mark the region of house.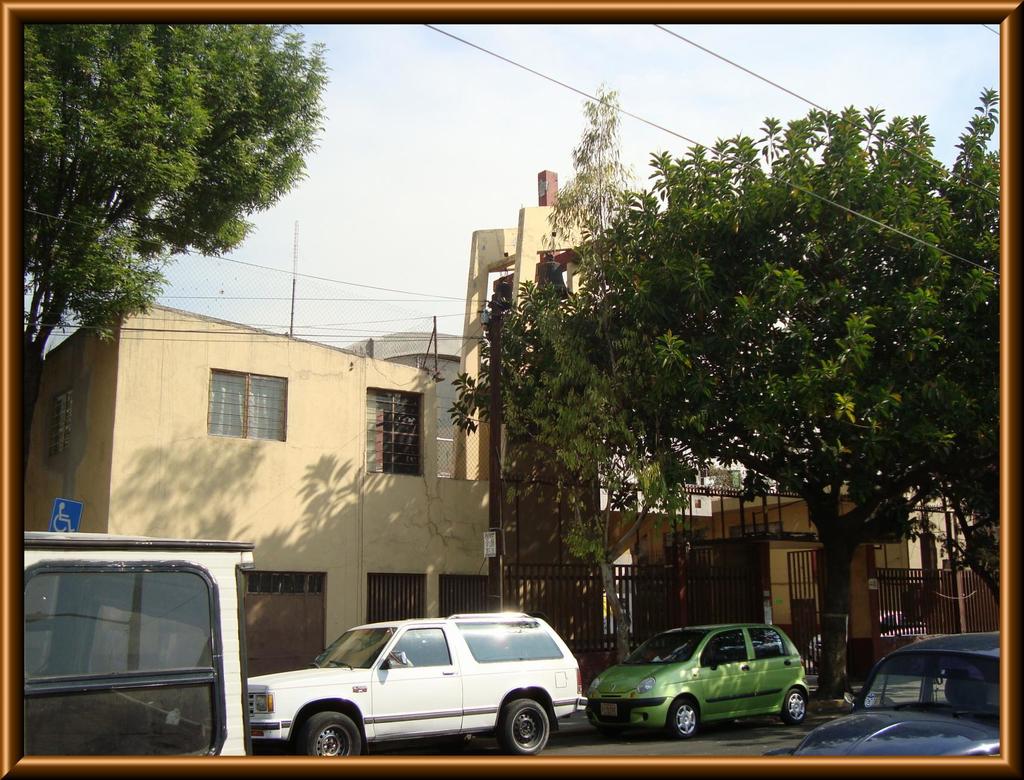
Region: <region>915, 476, 1011, 641</region>.
